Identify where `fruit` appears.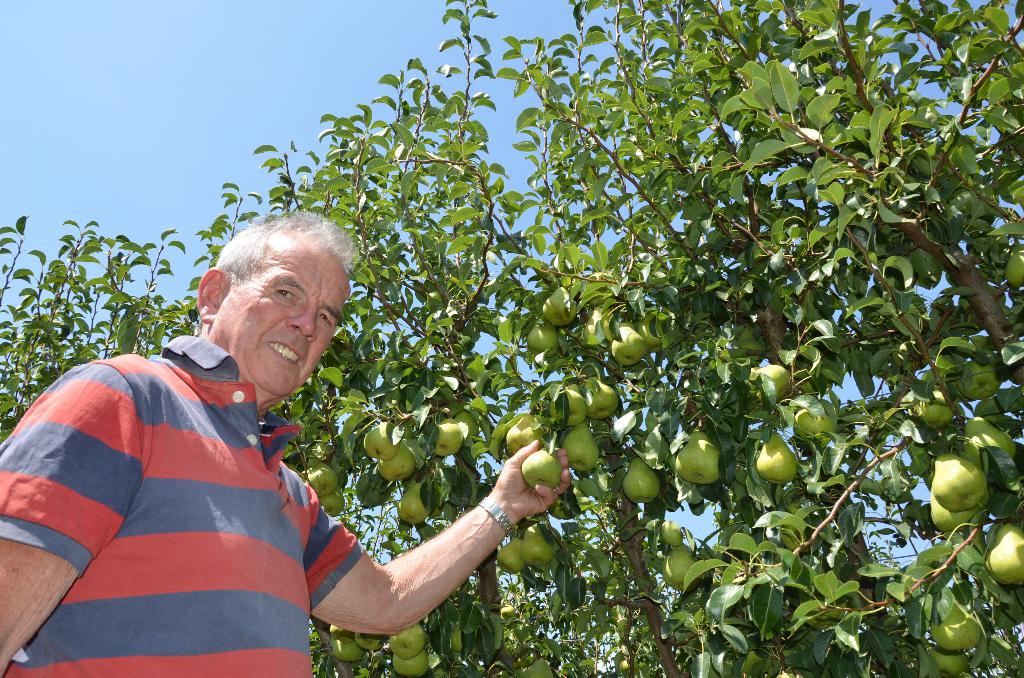
Appears at <region>397, 482, 431, 521</region>.
